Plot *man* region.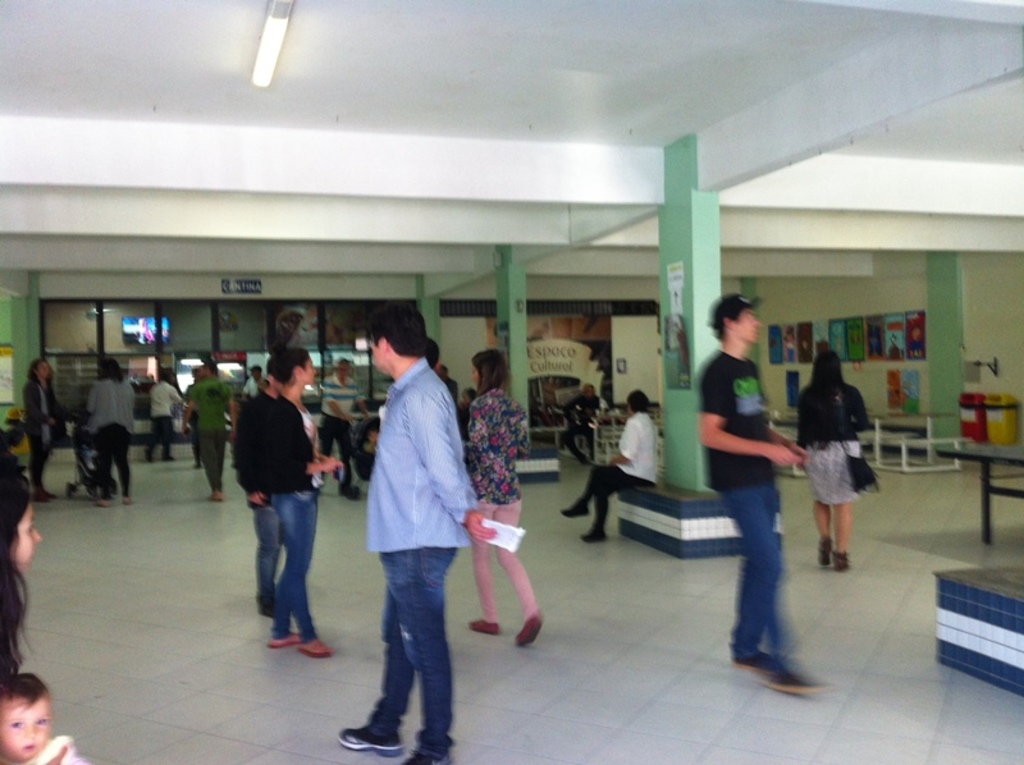
Plotted at bbox(146, 368, 189, 464).
